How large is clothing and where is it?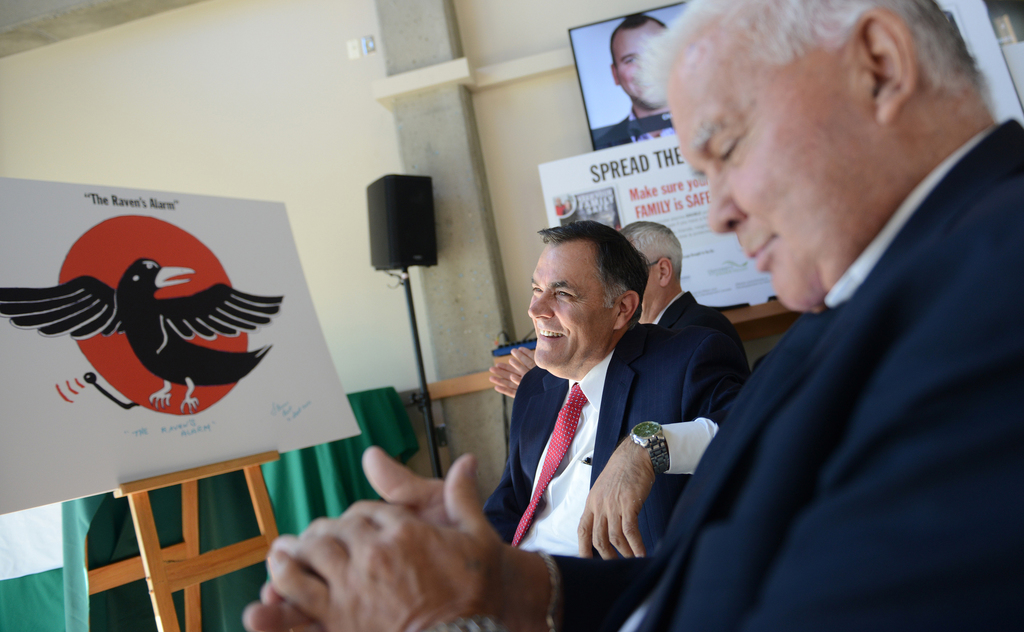
Bounding box: (left=545, top=119, right=1023, bottom=631).
